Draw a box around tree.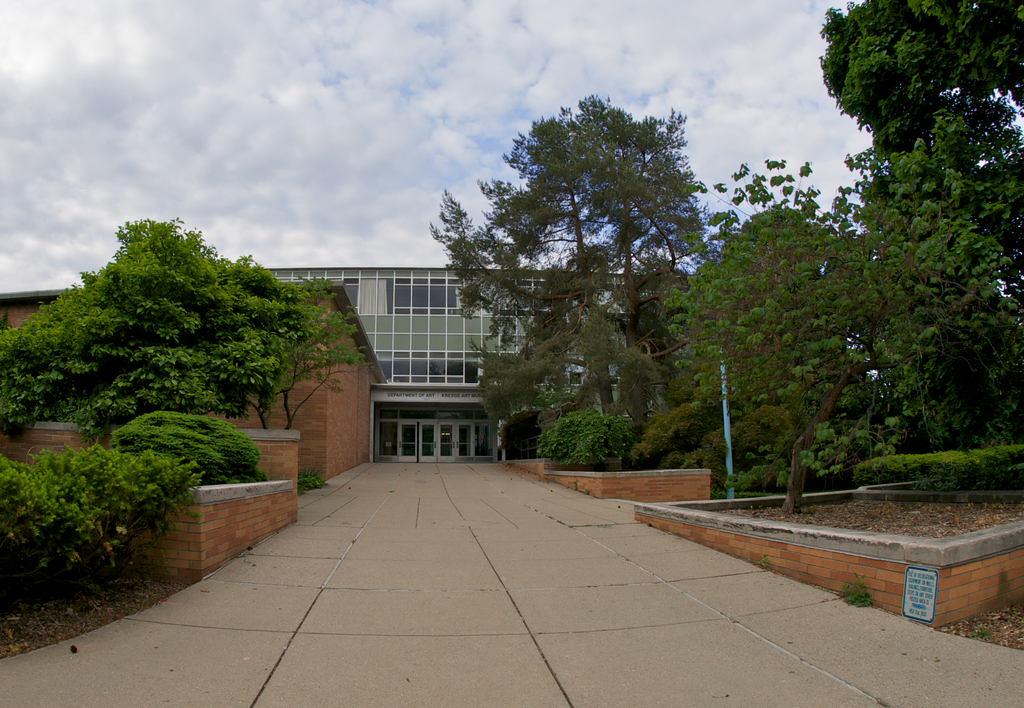
(235, 280, 364, 435).
